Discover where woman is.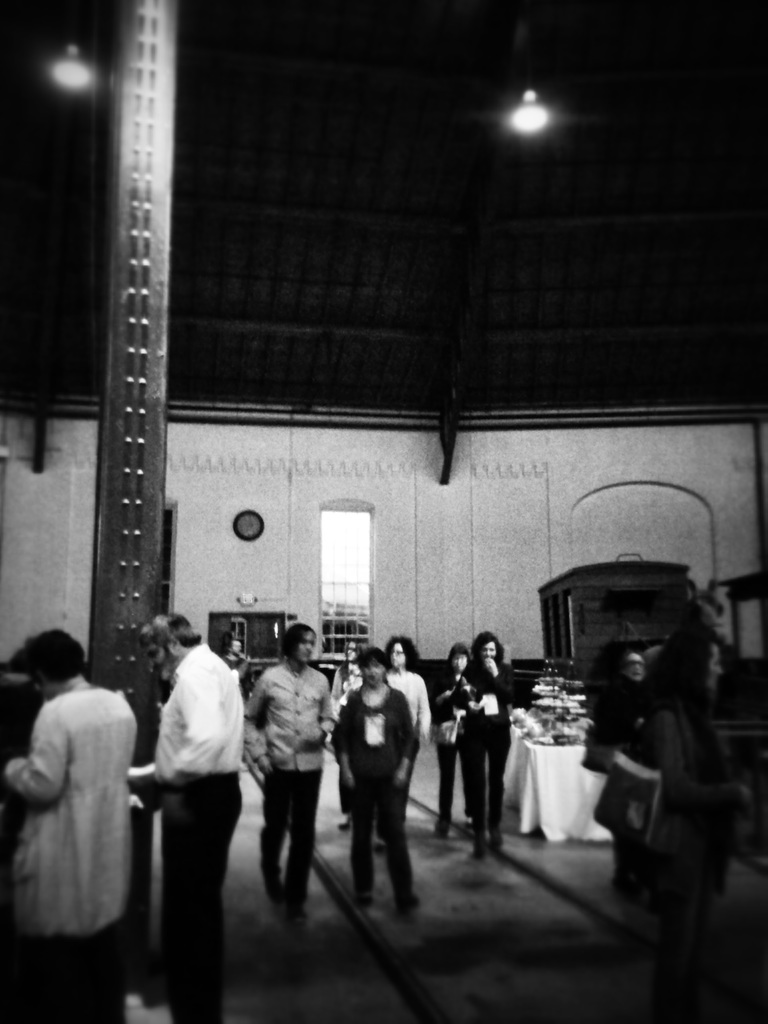
Discovered at l=331, t=644, r=420, b=924.
